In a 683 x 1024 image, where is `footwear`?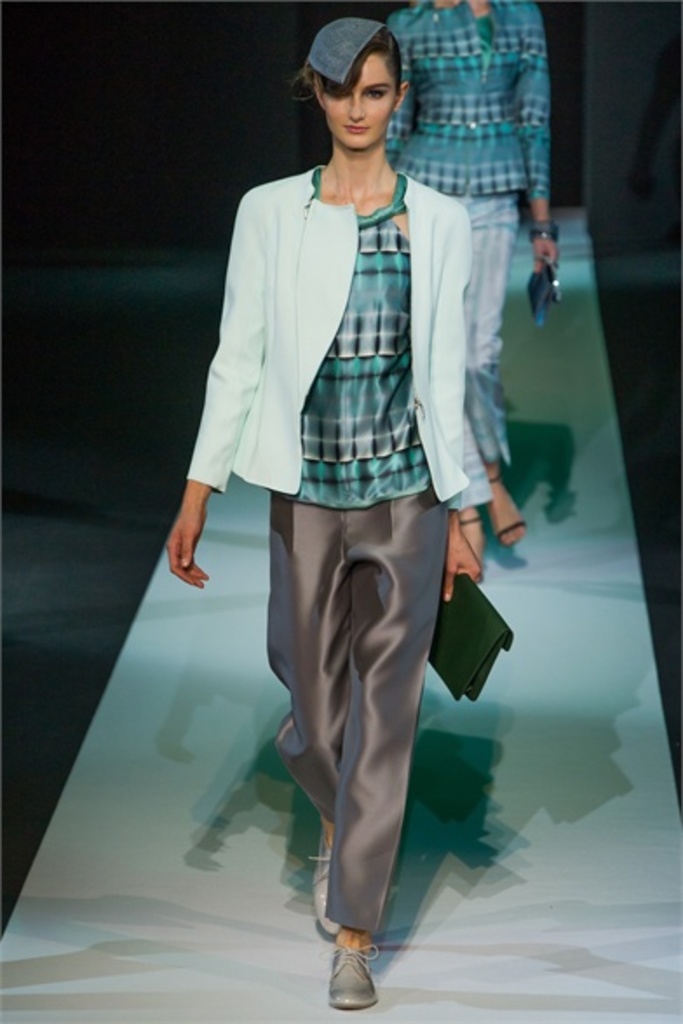
Rect(453, 510, 488, 582).
